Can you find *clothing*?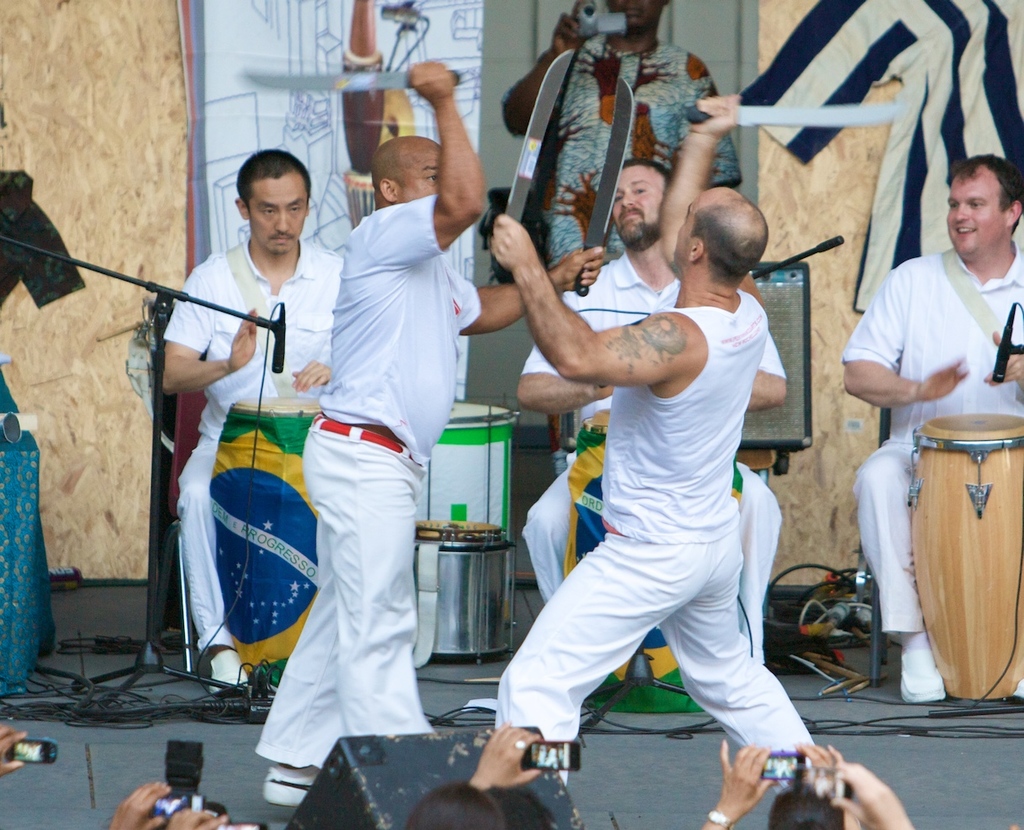
Yes, bounding box: detection(484, 299, 822, 775).
